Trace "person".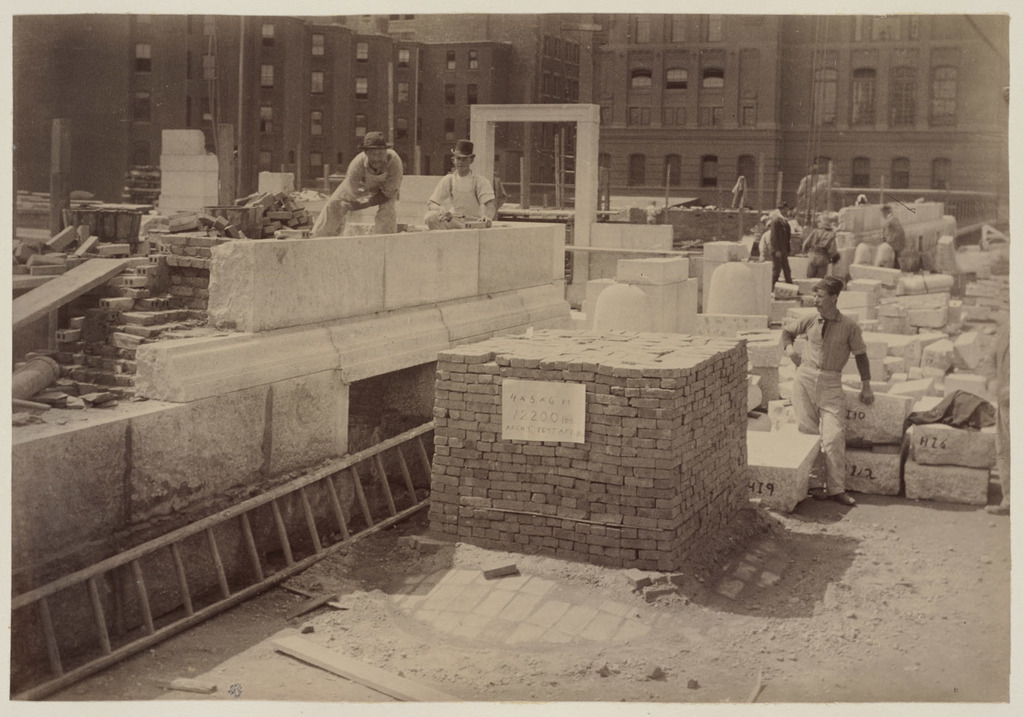
Traced to (left=324, top=122, right=399, bottom=233).
